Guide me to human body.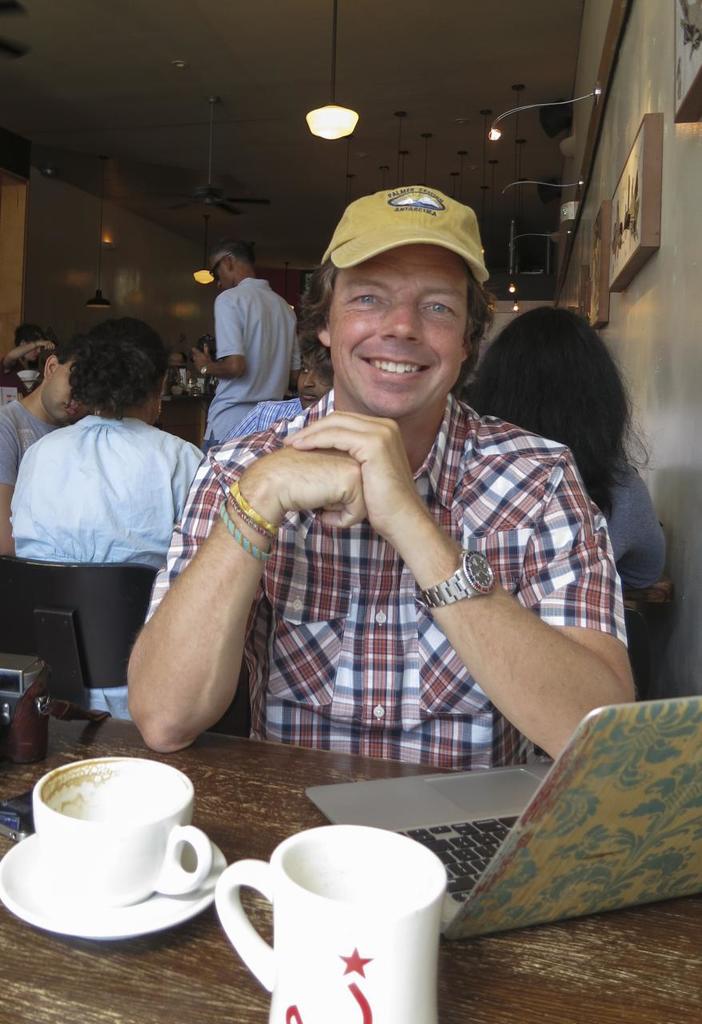
Guidance: select_region(599, 457, 671, 590).
